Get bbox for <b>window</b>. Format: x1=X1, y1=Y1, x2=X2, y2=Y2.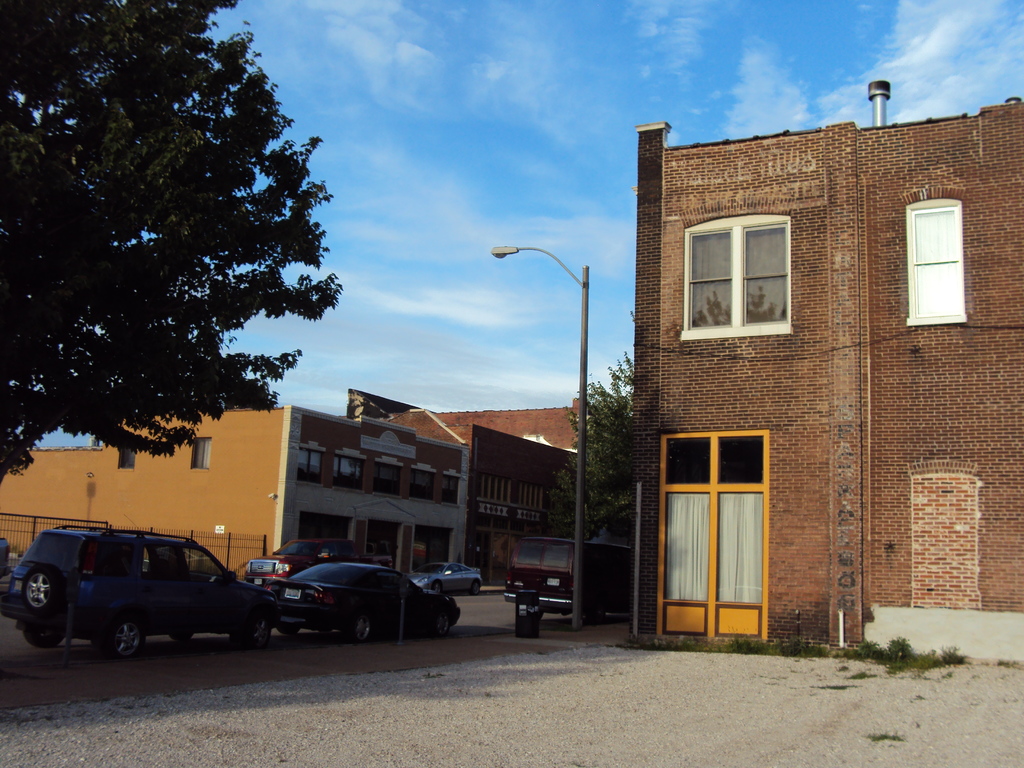
x1=413, y1=468, x2=432, y2=504.
